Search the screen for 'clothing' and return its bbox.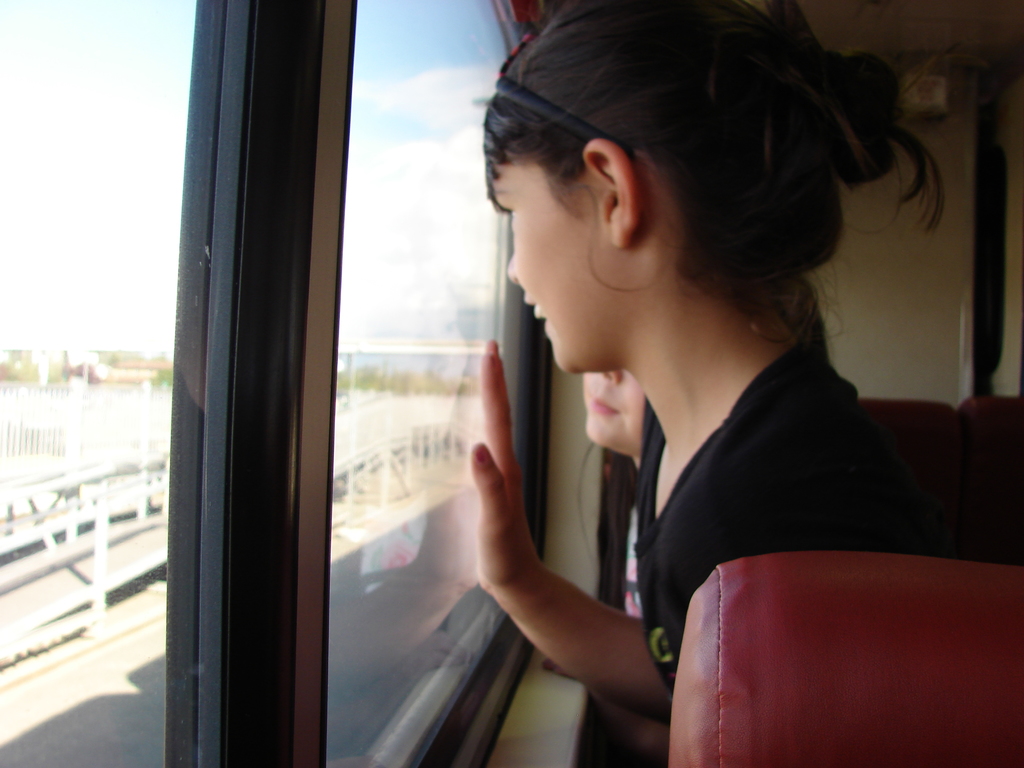
Found: 630 340 922 698.
